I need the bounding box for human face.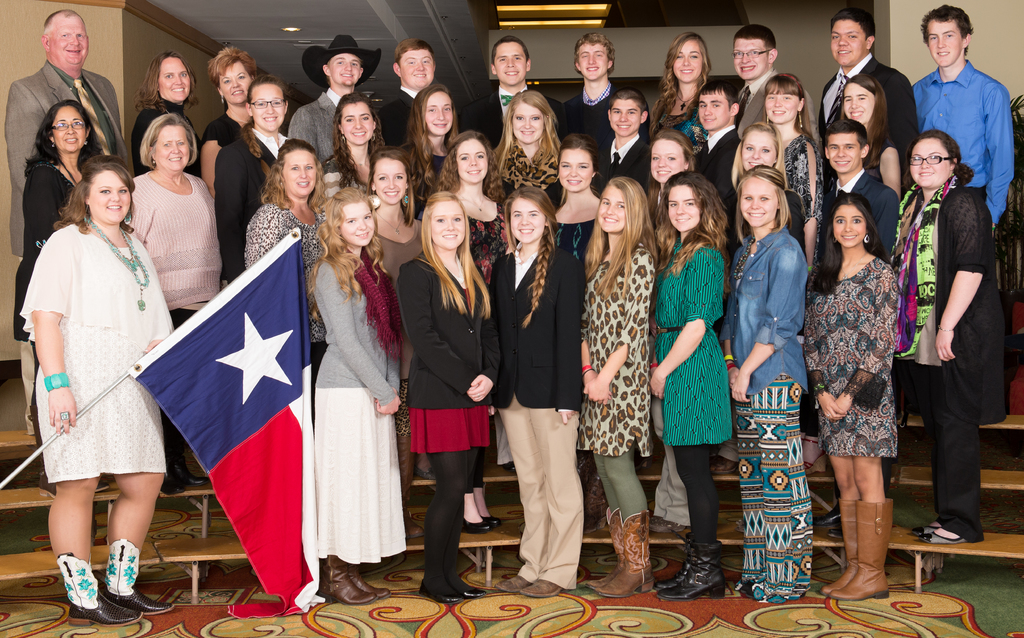
Here it is: detection(833, 206, 865, 245).
